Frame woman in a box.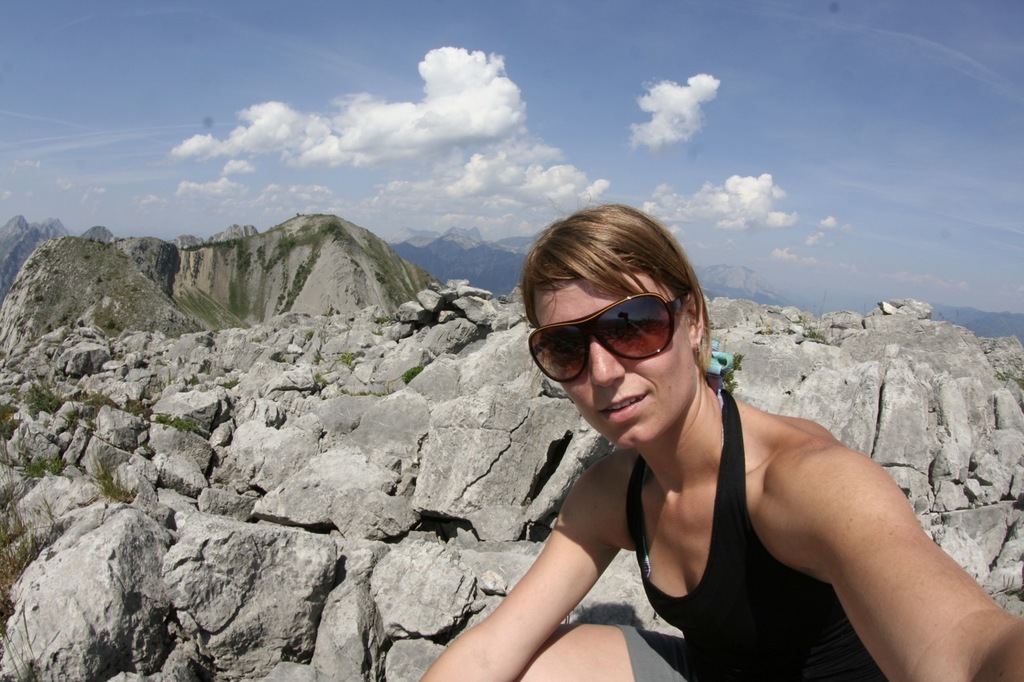
{"x1": 452, "y1": 185, "x2": 957, "y2": 681}.
